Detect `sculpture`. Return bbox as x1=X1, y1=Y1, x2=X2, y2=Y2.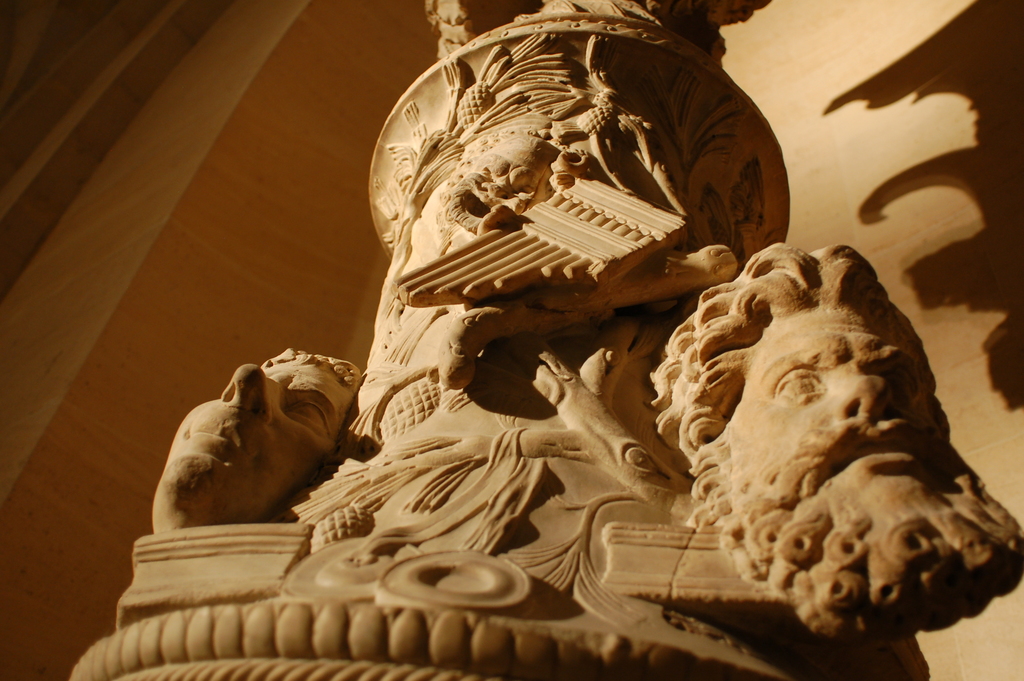
x1=148, y1=345, x2=367, y2=537.
